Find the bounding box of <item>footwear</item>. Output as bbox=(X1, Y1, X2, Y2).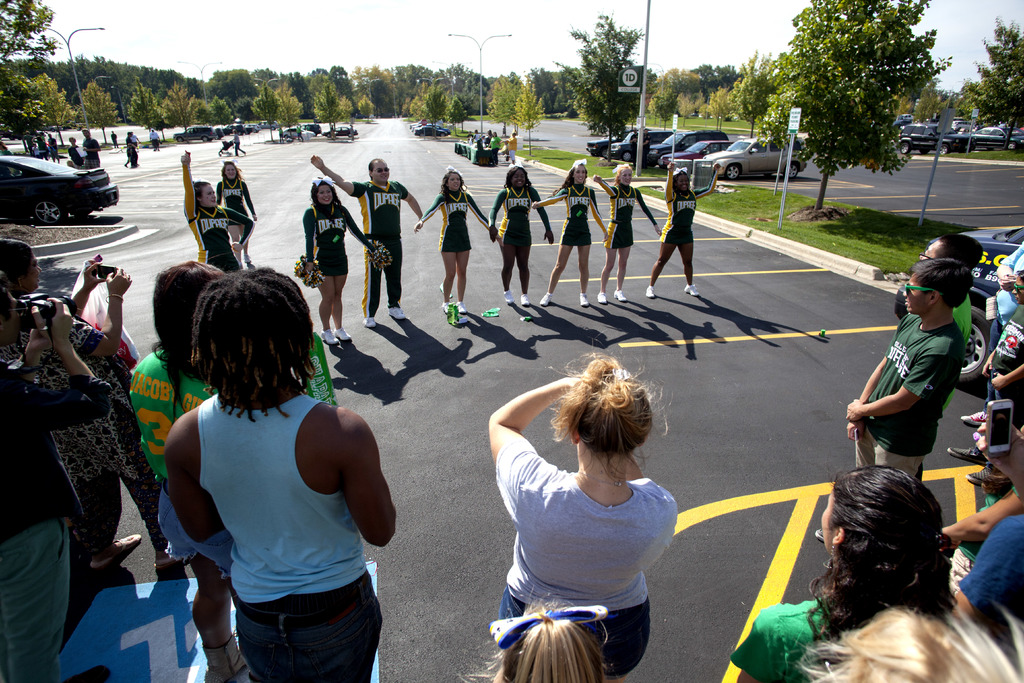
bbox=(520, 292, 531, 308).
